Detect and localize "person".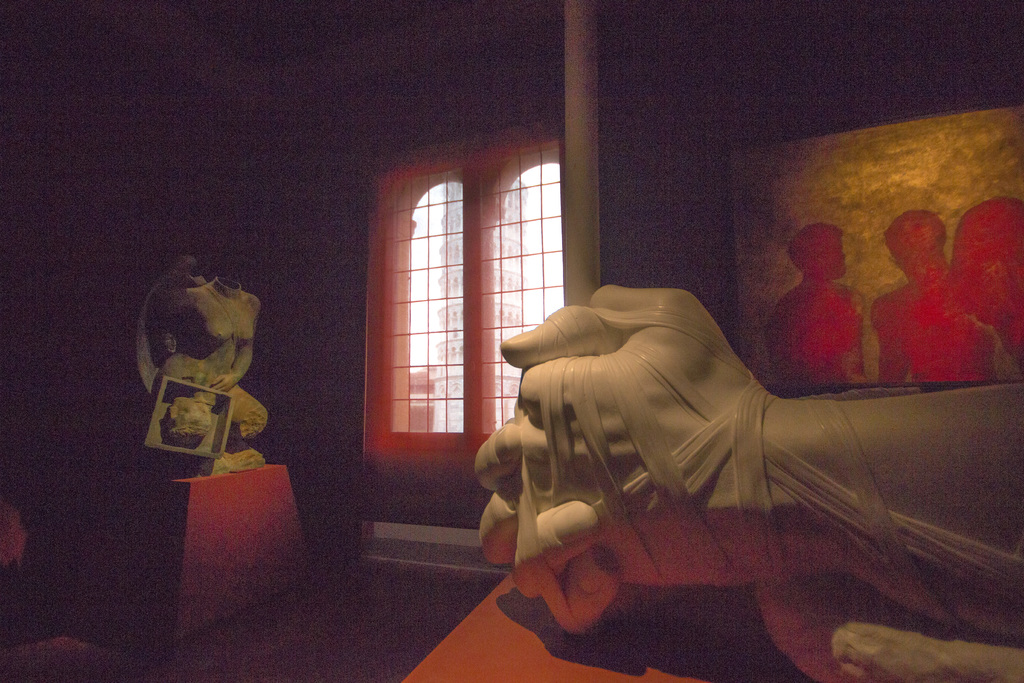
Localized at (473, 276, 1023, 637).
